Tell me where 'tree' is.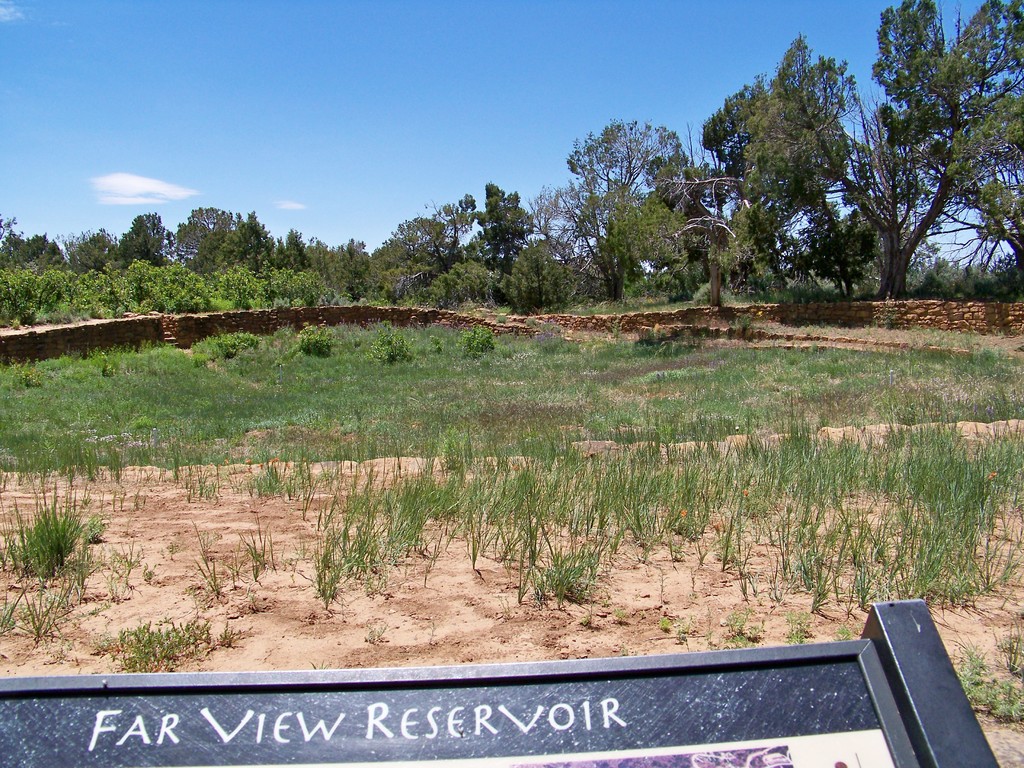
'tree' is at BBox(836, 29, 993, 312).
